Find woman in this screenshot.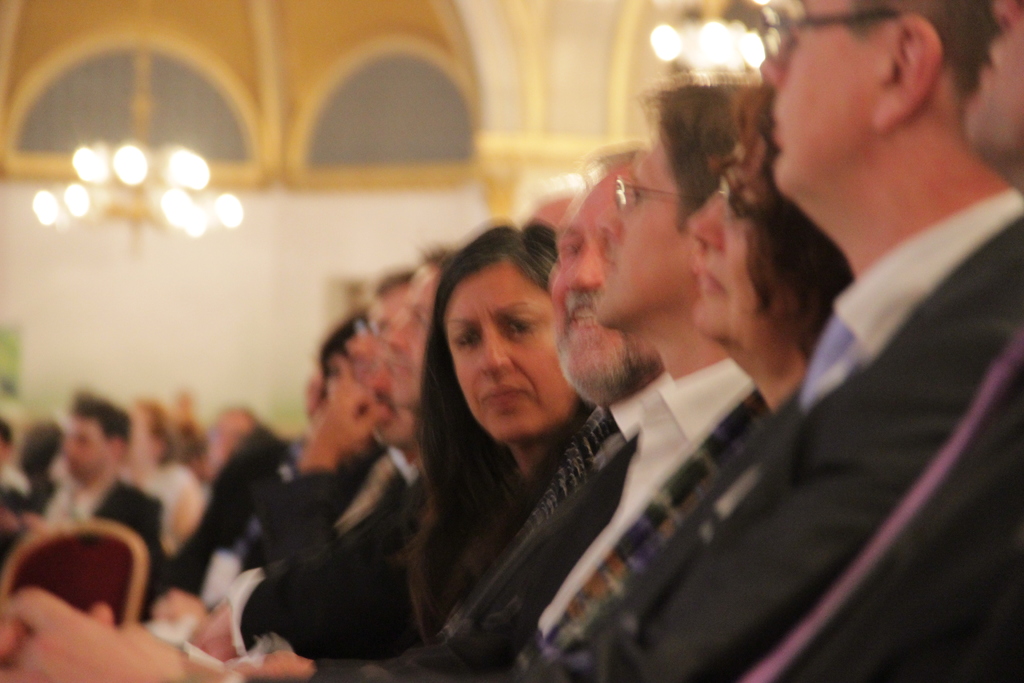
The bounding box for woman is 509 79 856 669.
